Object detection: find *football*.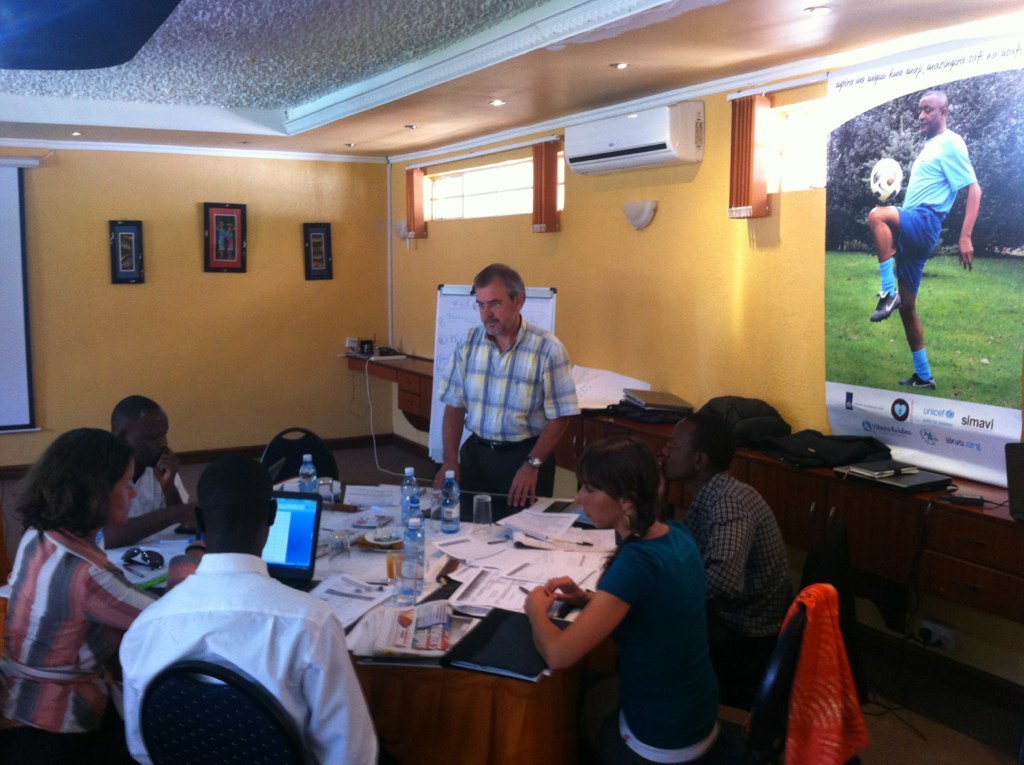
<bbox>869, 156, 903, 205</bbox>.
